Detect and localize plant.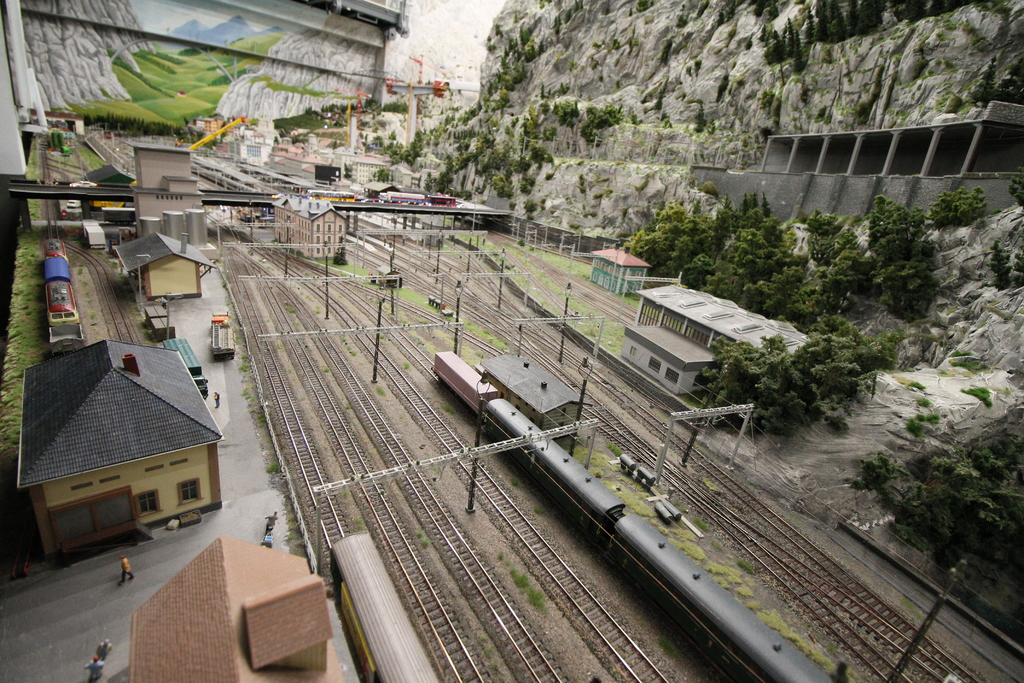
Localized at box(423, 537, 432, 547).
